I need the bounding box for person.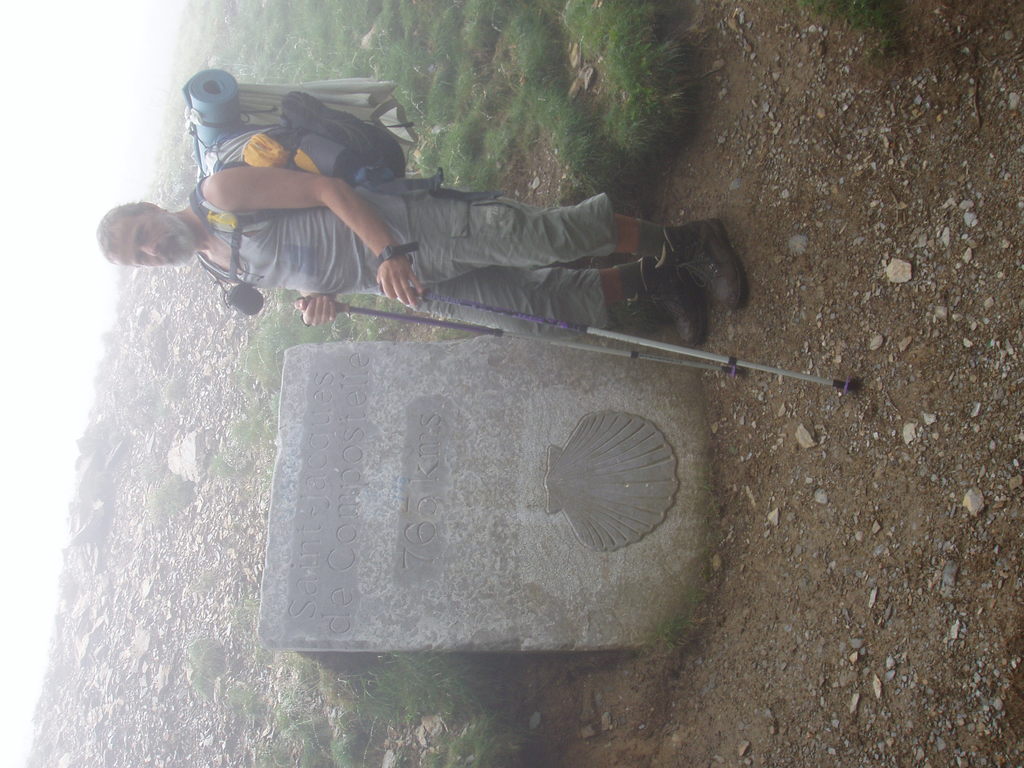
Here it is: crop(93, 189, 744, 325).
